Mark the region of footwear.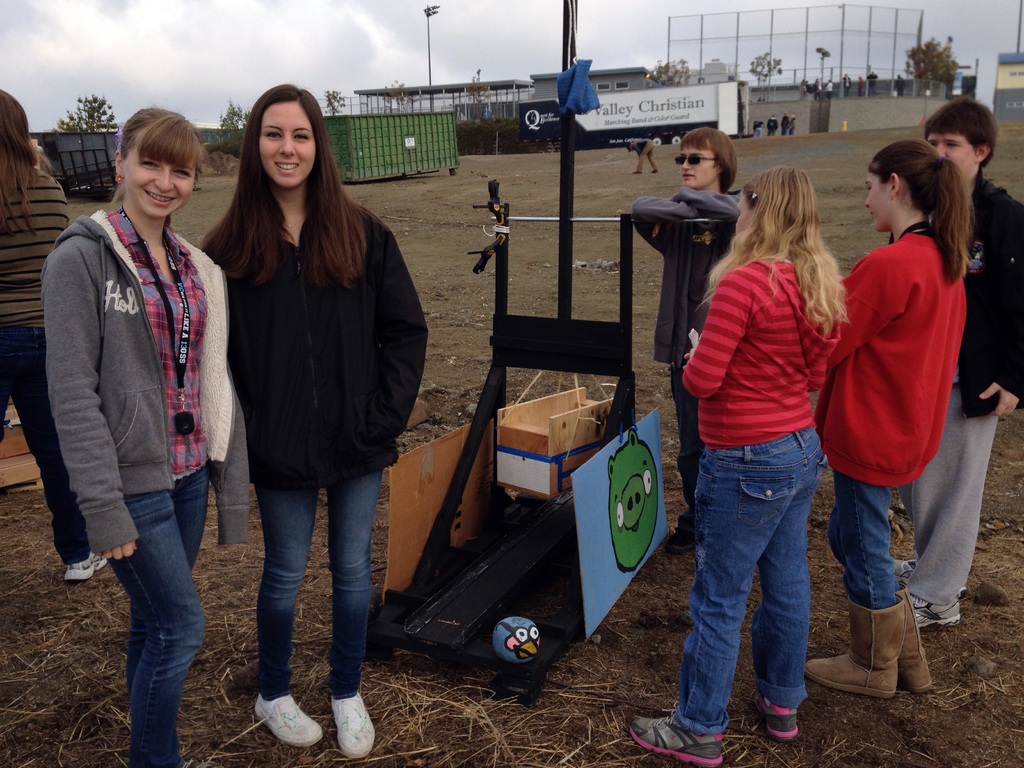
Region: 907, 600, 963, 627.
